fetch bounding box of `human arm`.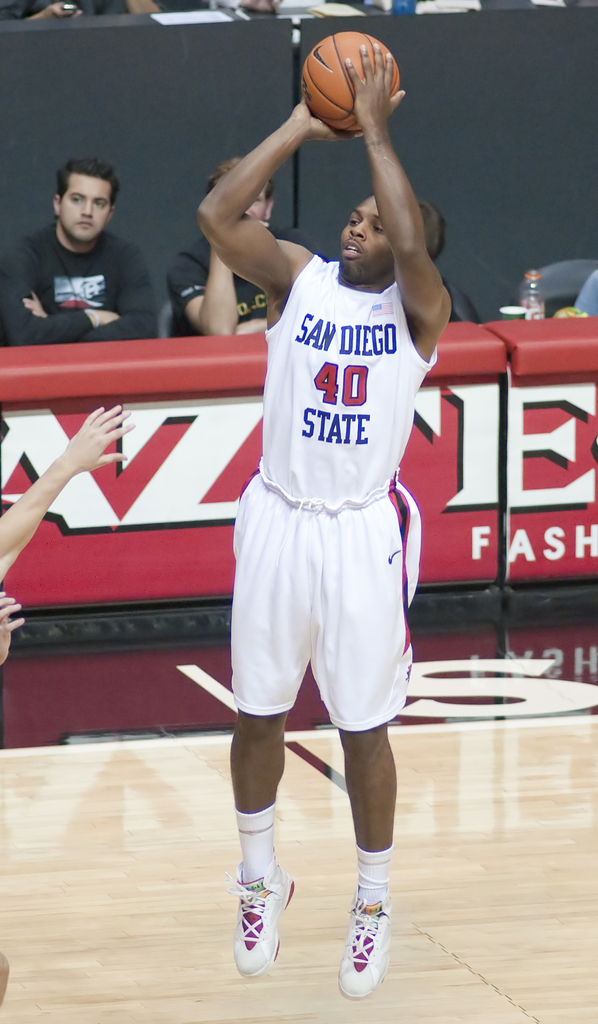
Bbox: 237, 312, 265, 340.
